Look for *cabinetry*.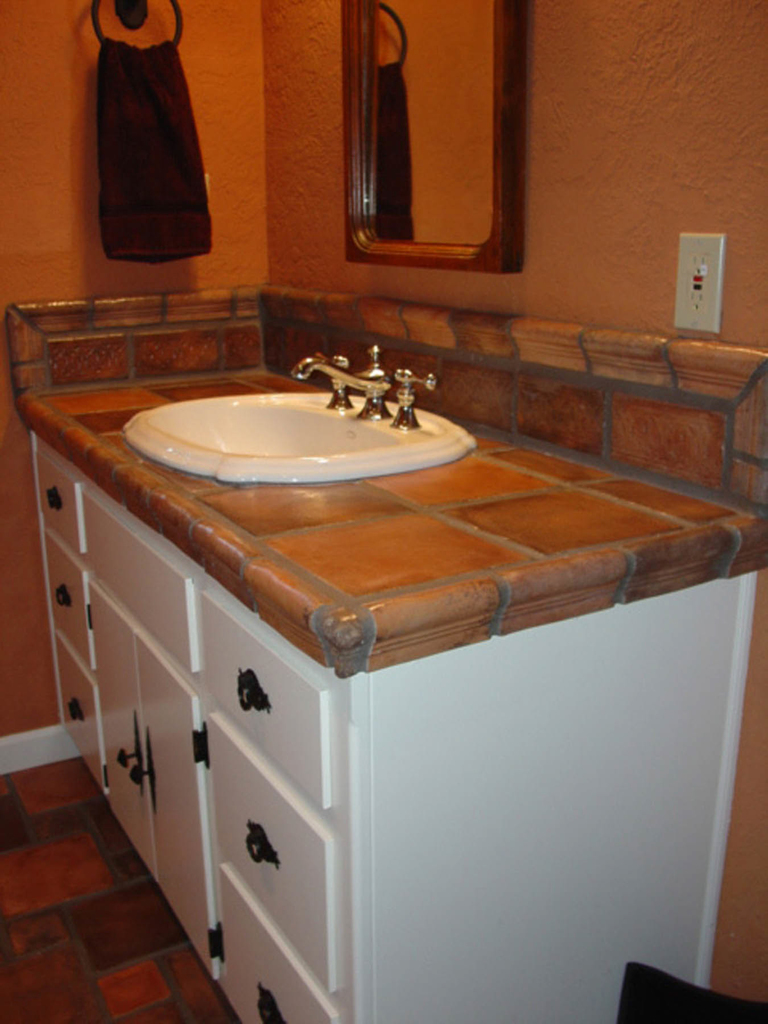
Found: 51, 623, 107, 801.
